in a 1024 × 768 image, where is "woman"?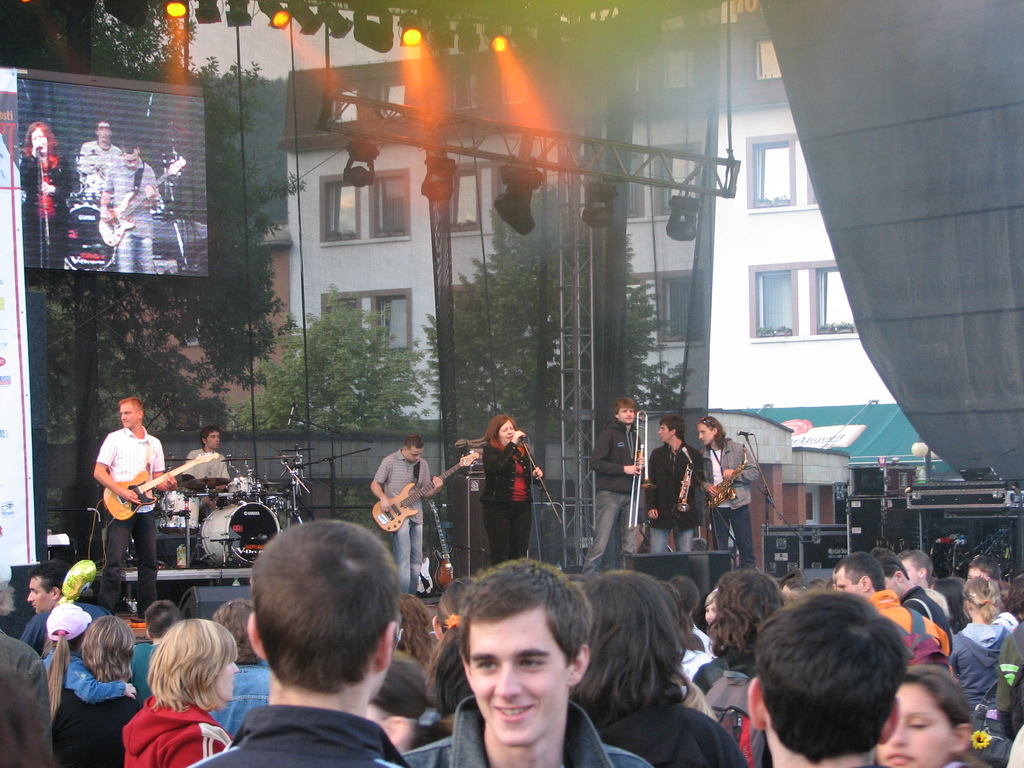
692 570 788 694.
